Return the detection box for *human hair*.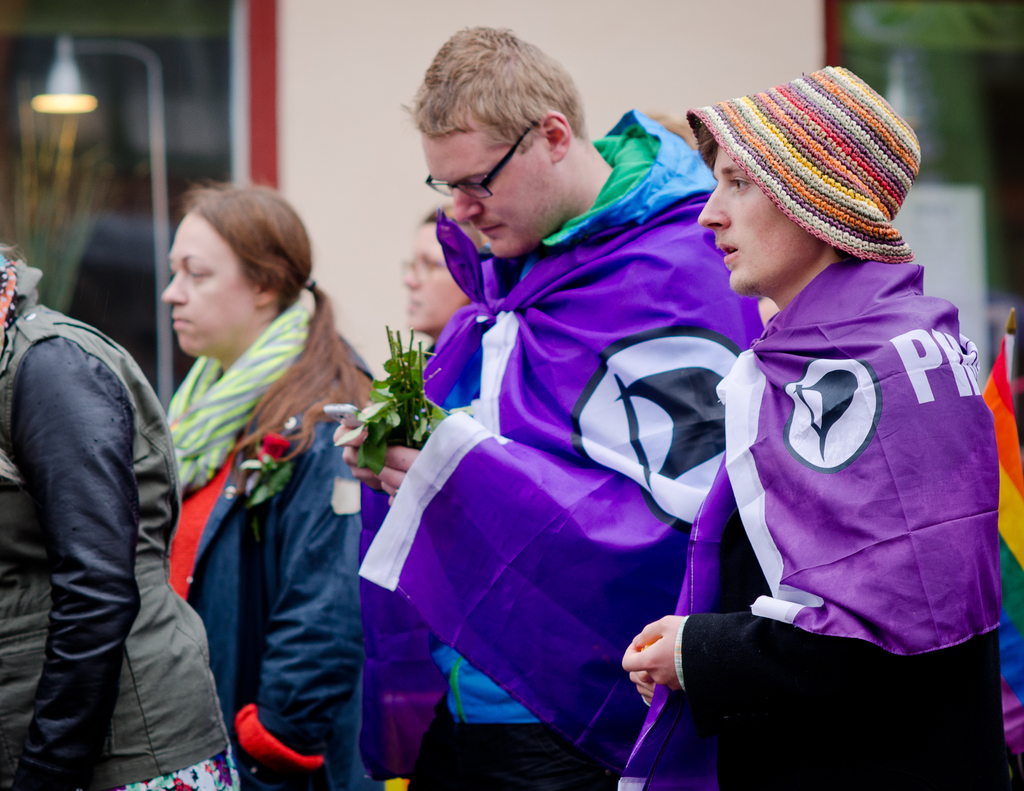
703, 131, 724, 173.
